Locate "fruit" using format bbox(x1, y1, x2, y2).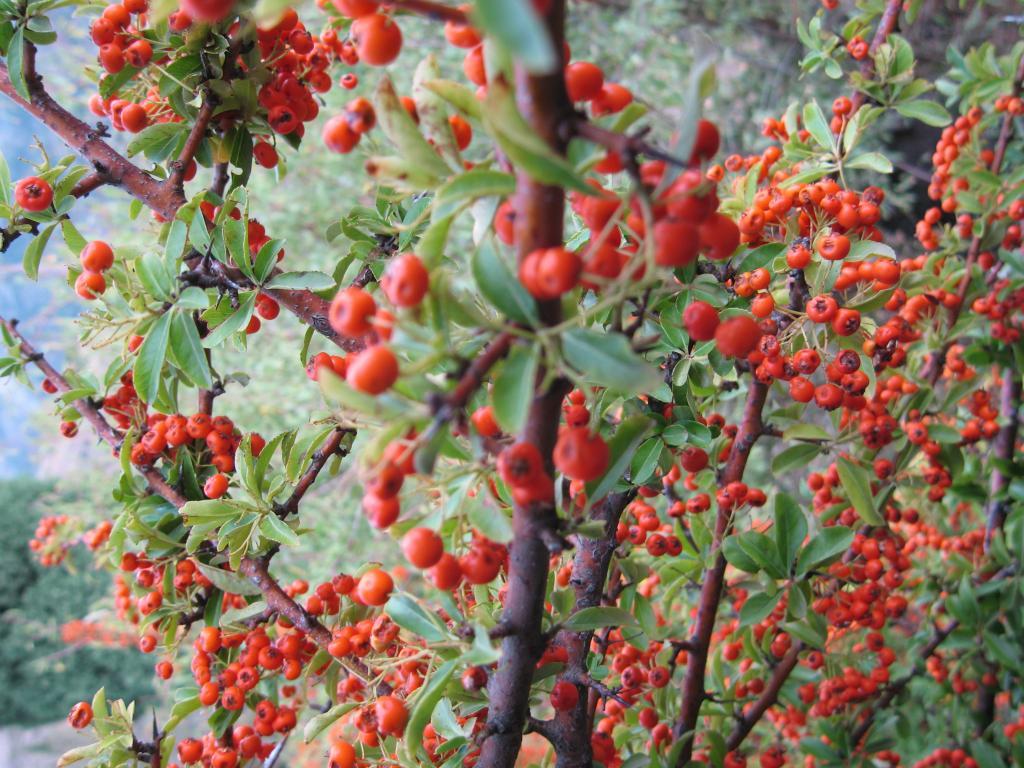
bbox(70, 702, 93, 730).
